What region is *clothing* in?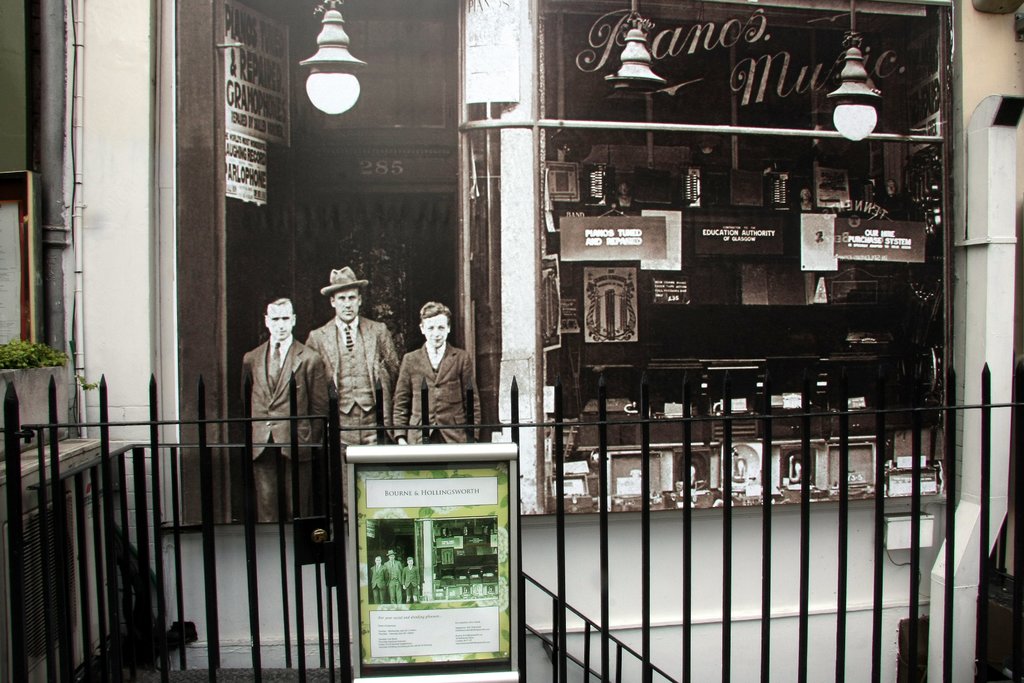
locate(369, 564, 389, 601).
